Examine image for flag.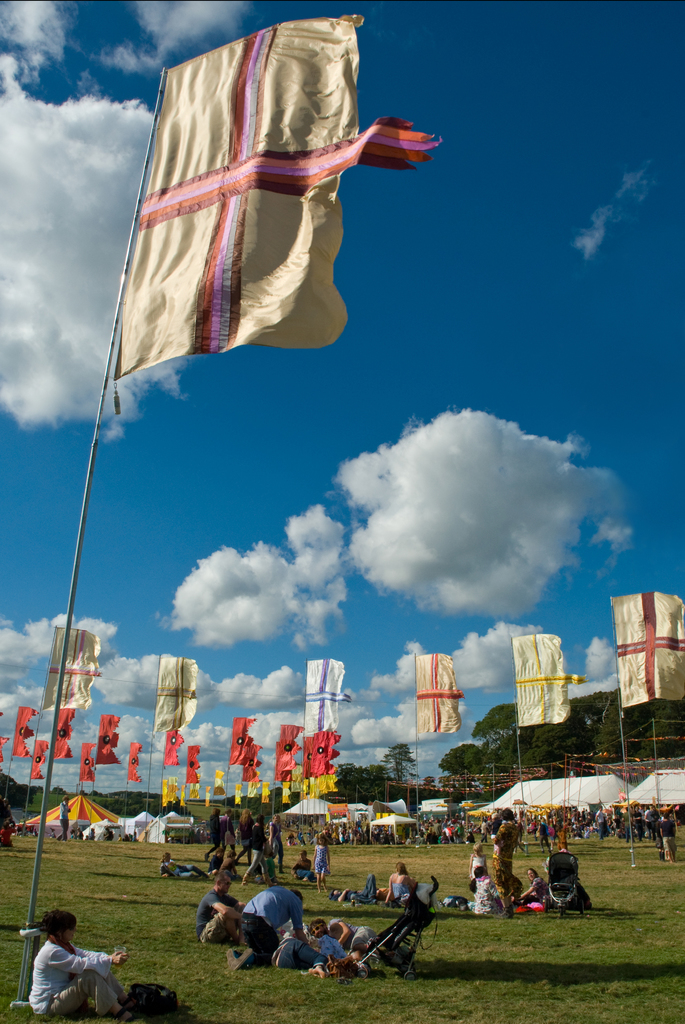
Examination result: Rect(513, 636, 597, 744).
